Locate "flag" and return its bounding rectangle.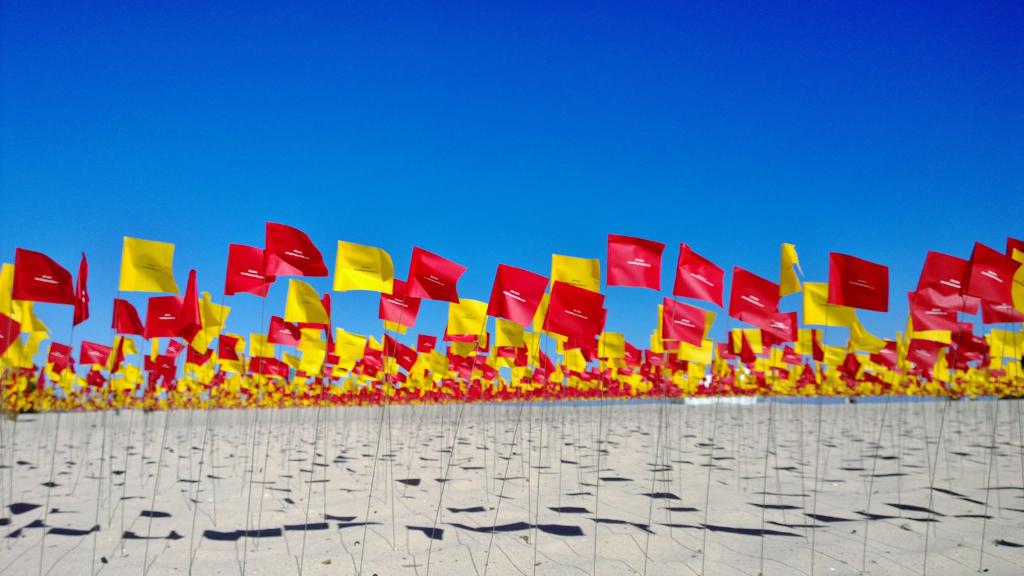
crop(8, 250, 71, 301).
